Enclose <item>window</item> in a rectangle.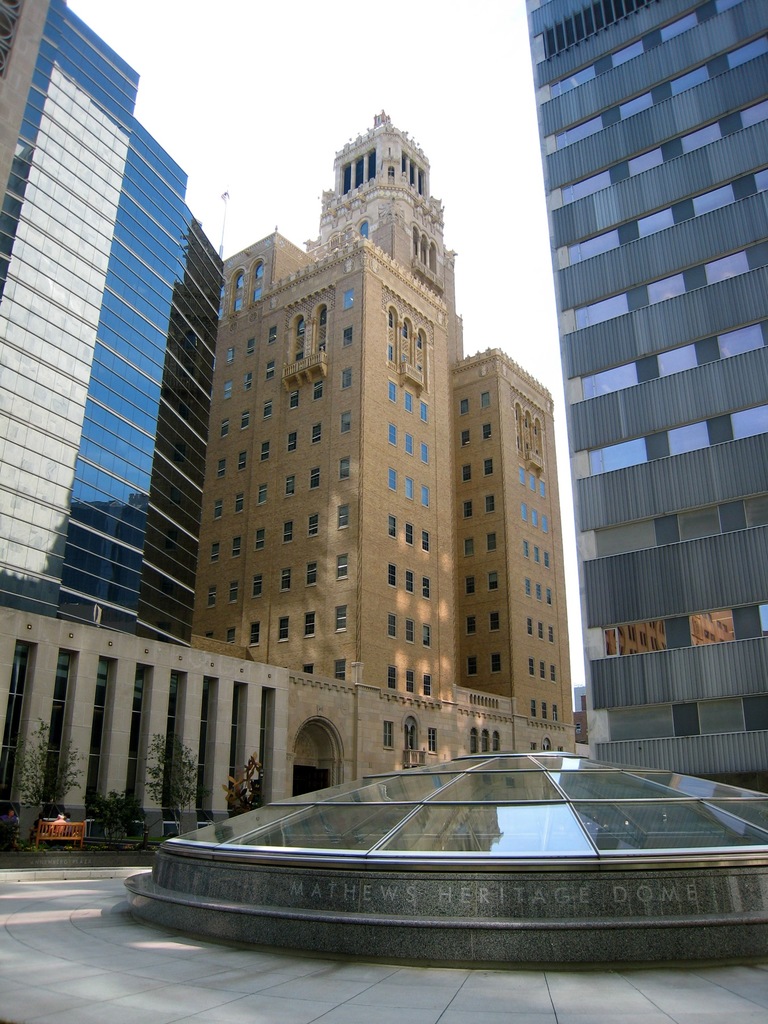
select_region(479, 735, 491, 756).
